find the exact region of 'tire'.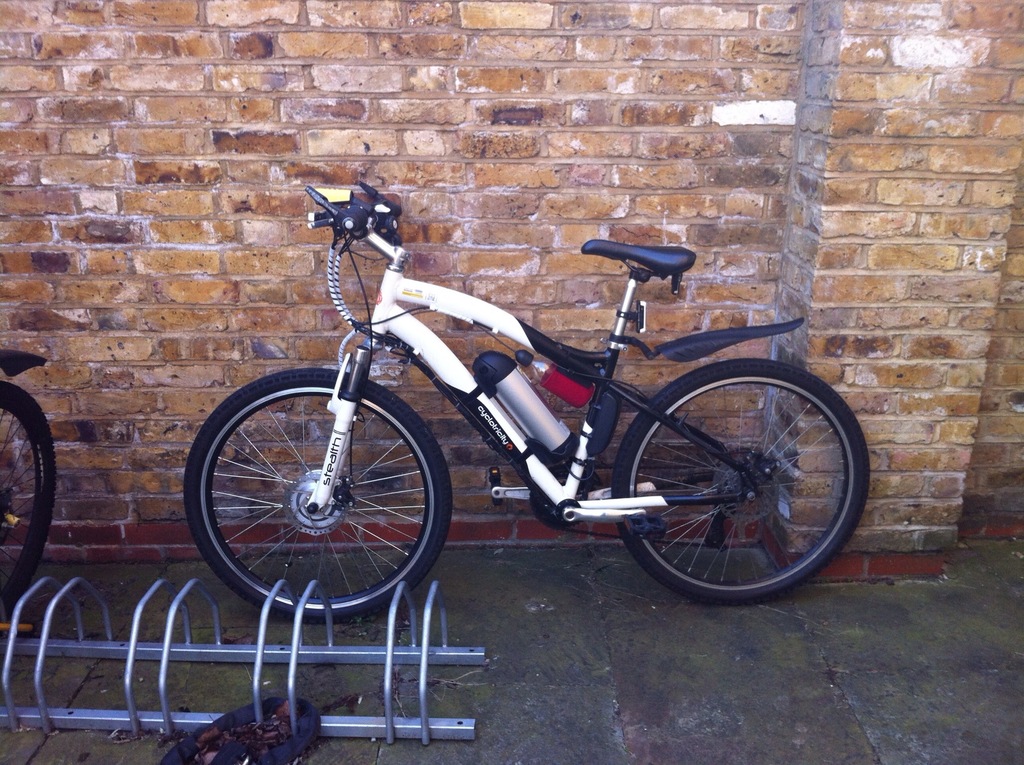
Exact region: left=611, top=358, right=871, bottom=601.
